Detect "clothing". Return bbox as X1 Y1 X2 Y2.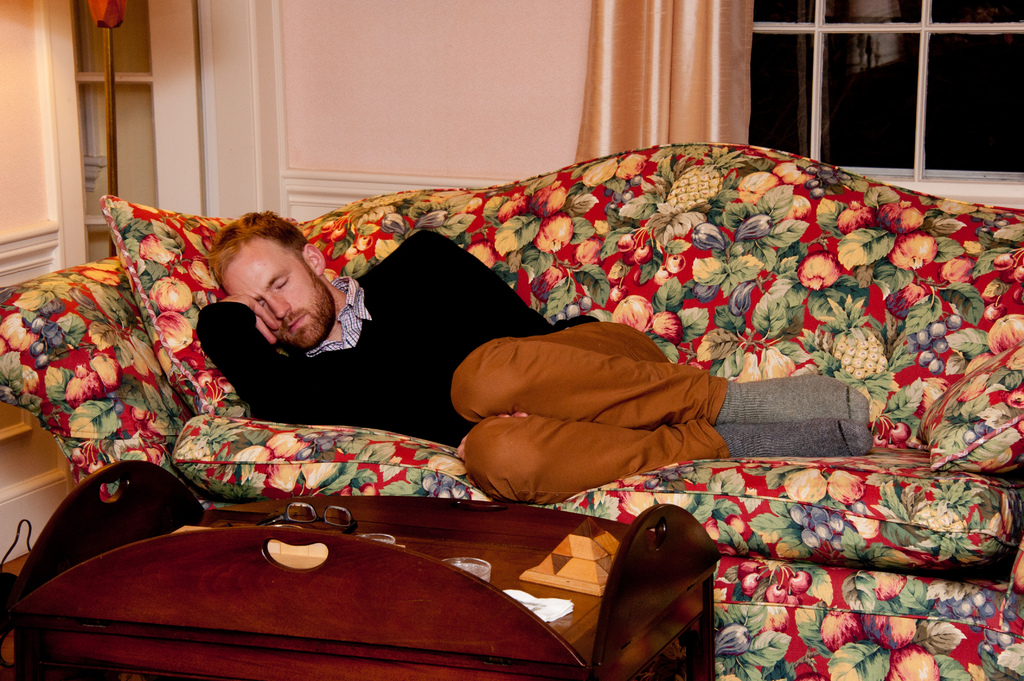
92 218 931 628.
